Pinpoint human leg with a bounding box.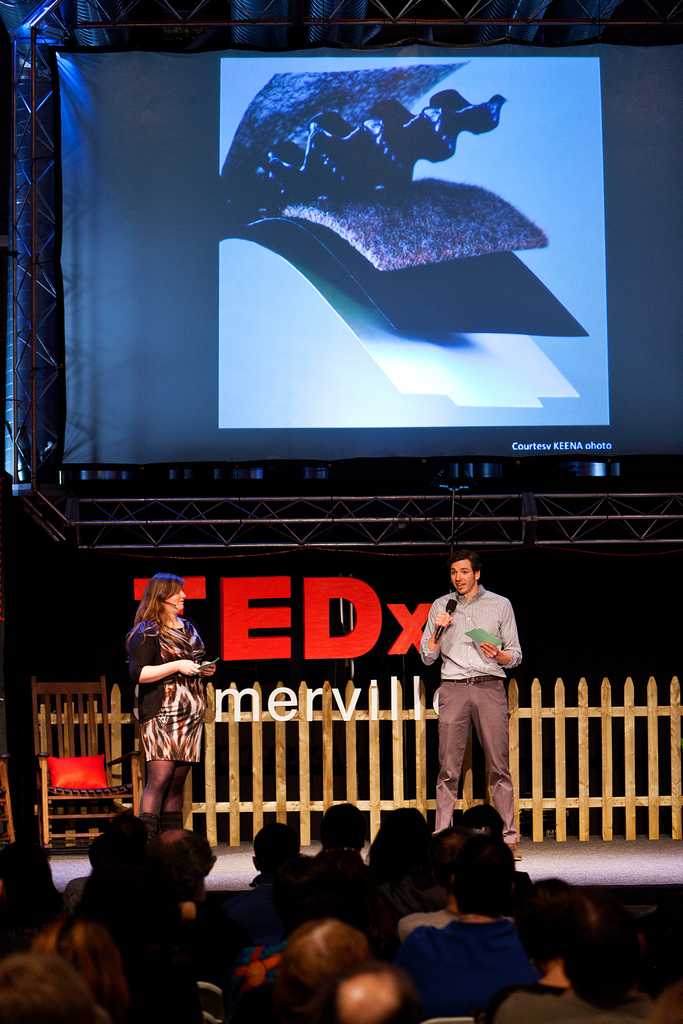
region(472, 679, 517, 860).
